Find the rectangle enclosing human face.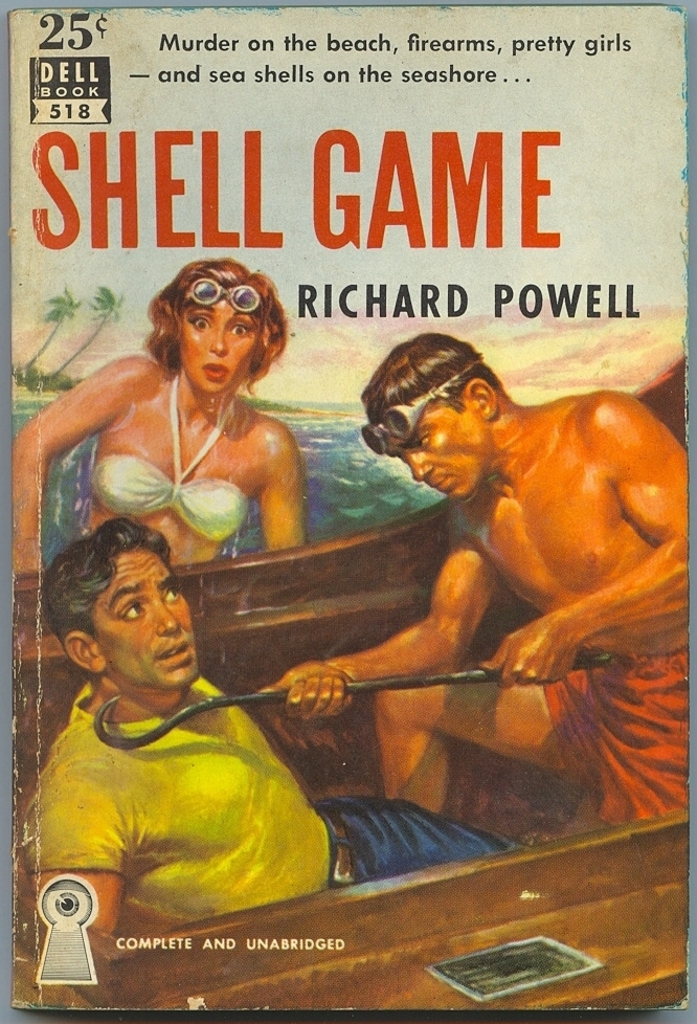
rect(183, 296, 261, 388).
